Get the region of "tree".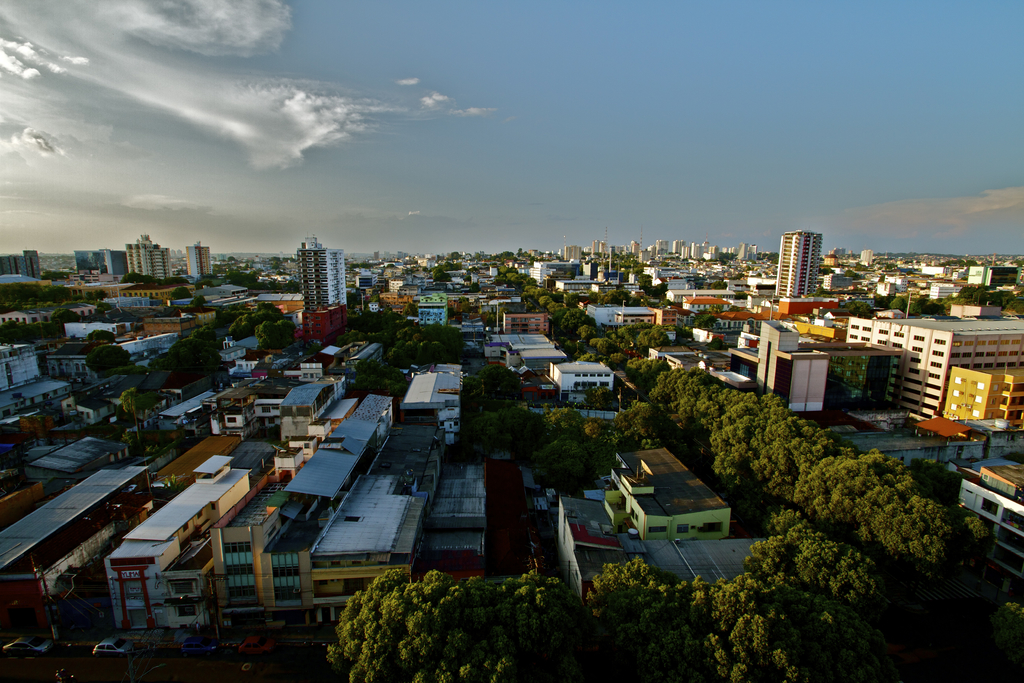
rect(170, 286, 196, 299).
